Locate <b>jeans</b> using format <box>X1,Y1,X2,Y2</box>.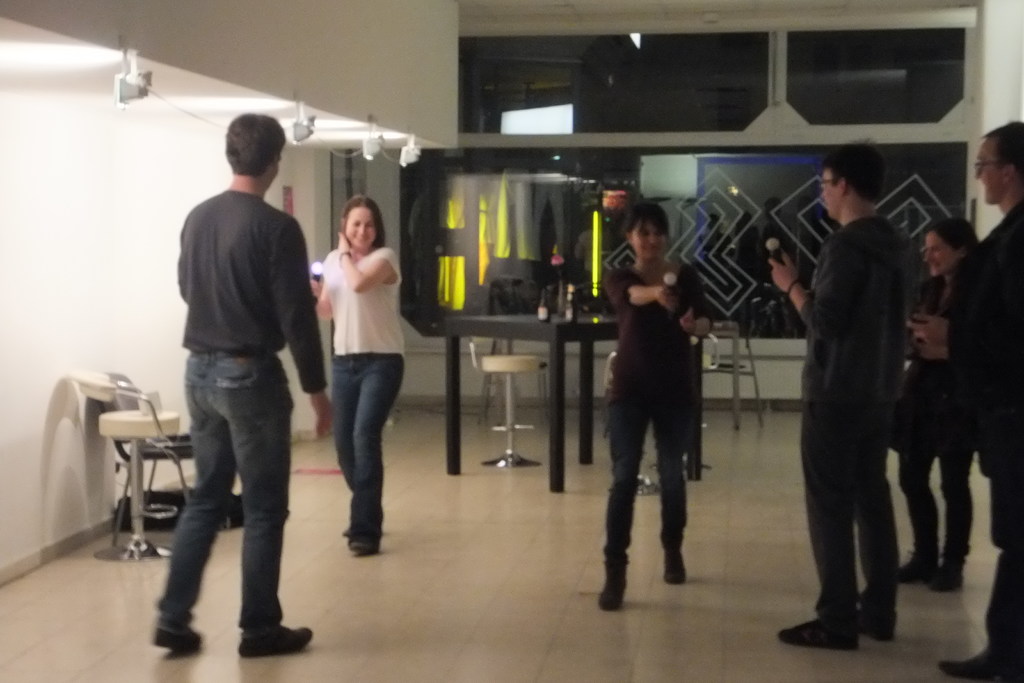
<box>897,452,970,570</box>.
